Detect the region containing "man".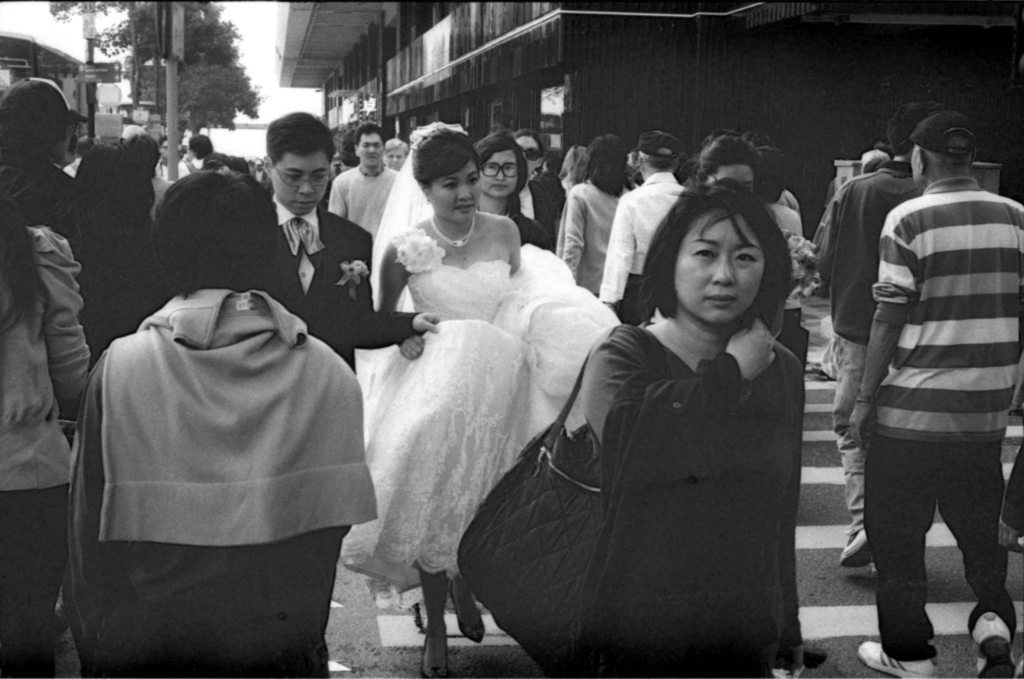
{"x1": 0, "y1": 69, "x2": 107, "y2": 332}.
